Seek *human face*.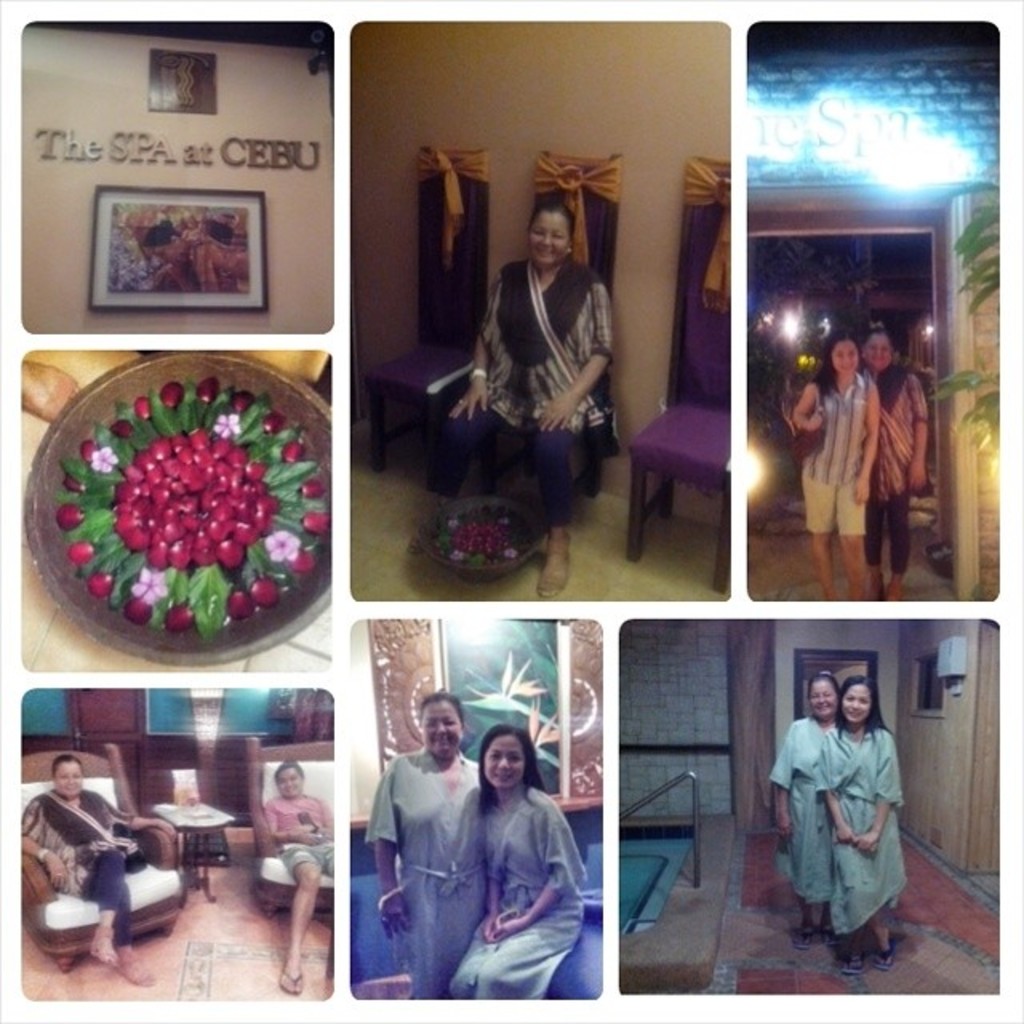
rect(58, 757, 86, 795).
